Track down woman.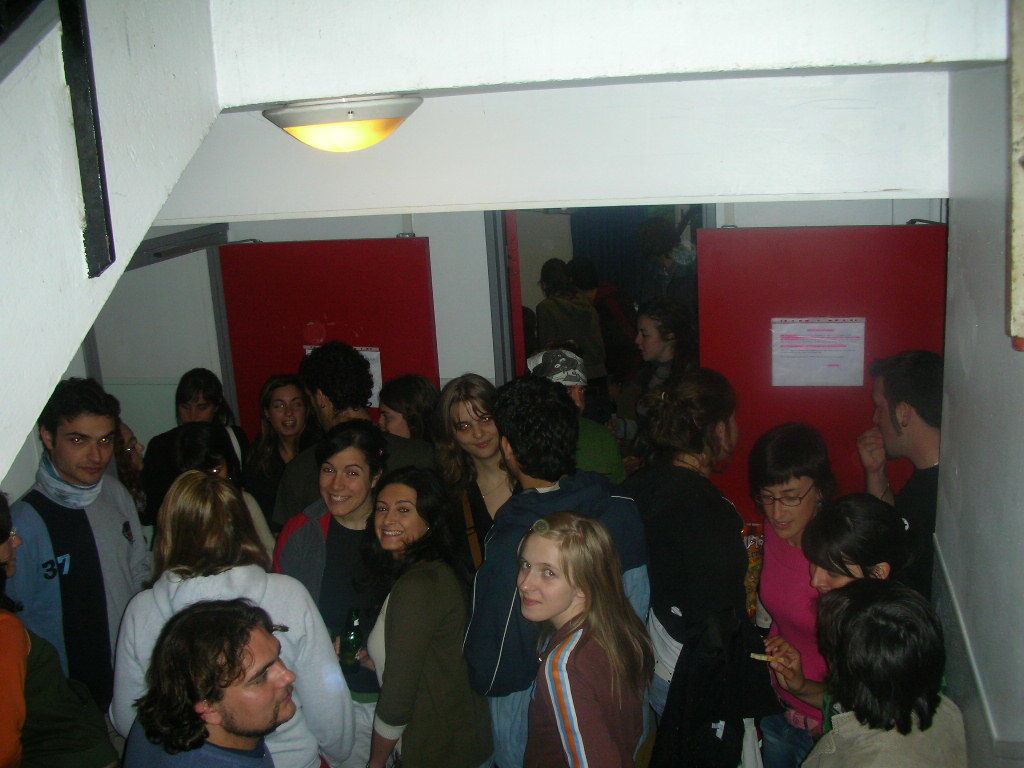
Tracked to {"x1": 504, "y1": 509, "x2": 672, "y2": 767}.
